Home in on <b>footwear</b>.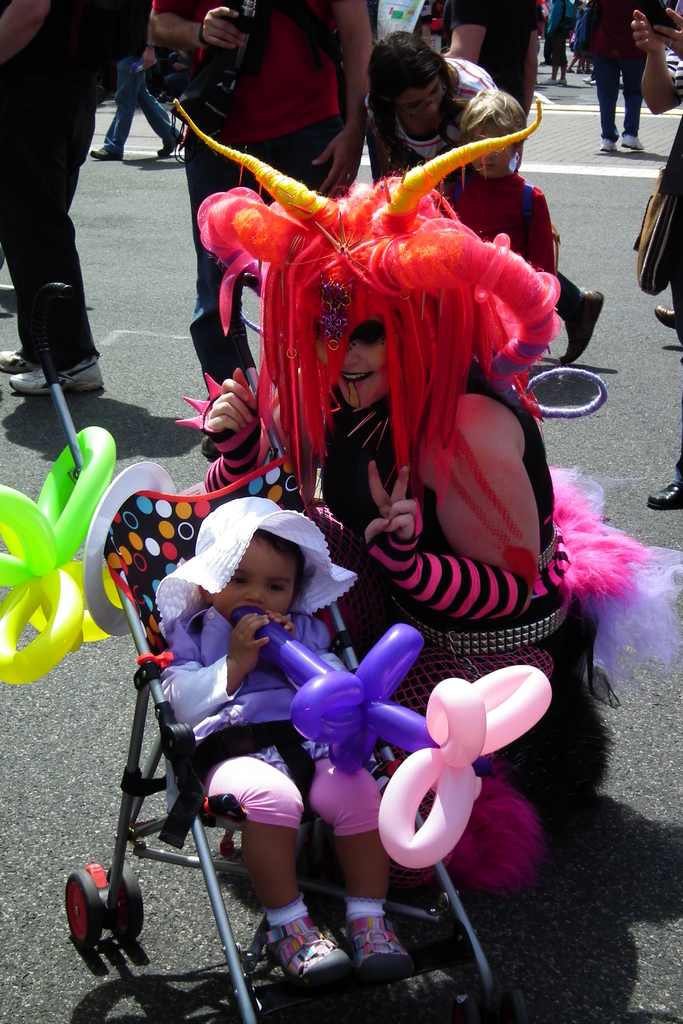
Homed in at 595 132 618 157.
